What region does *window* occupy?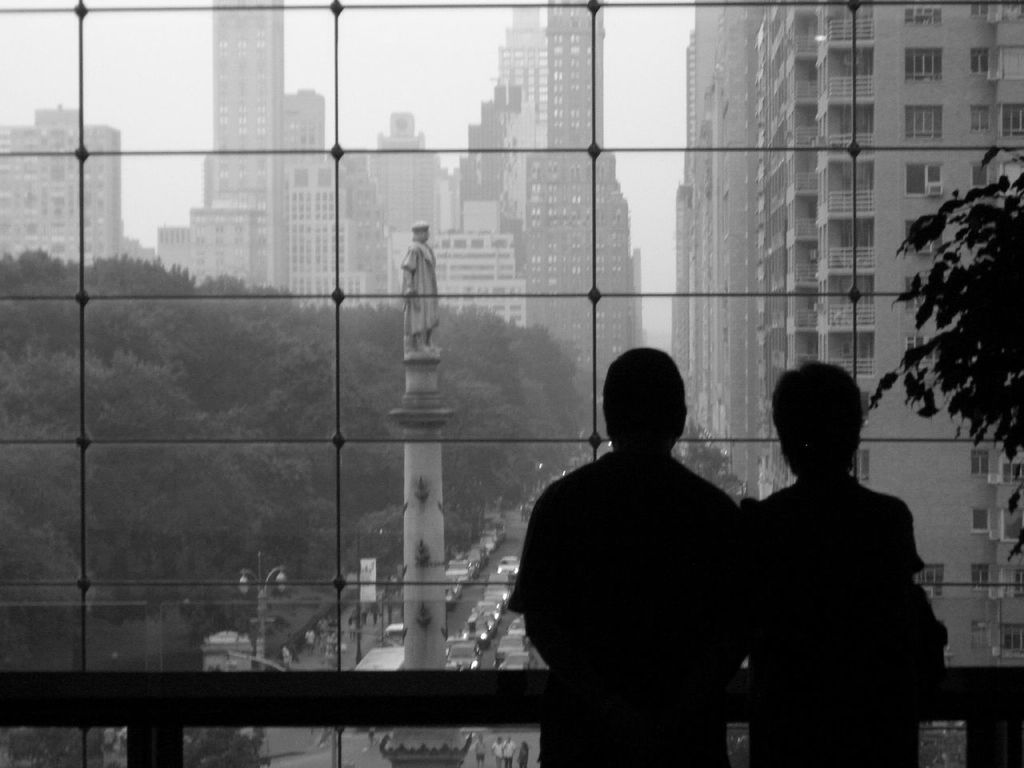
x1=905, y1=49, x2=941, y2=79.
